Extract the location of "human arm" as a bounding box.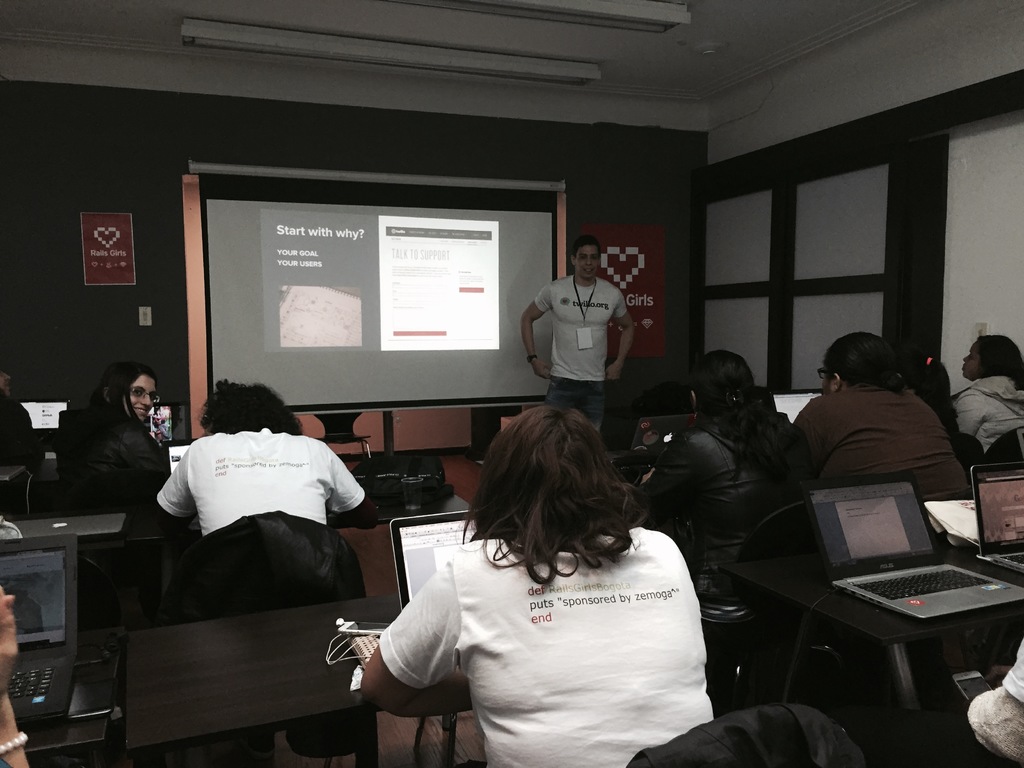
629,430,701,520.
